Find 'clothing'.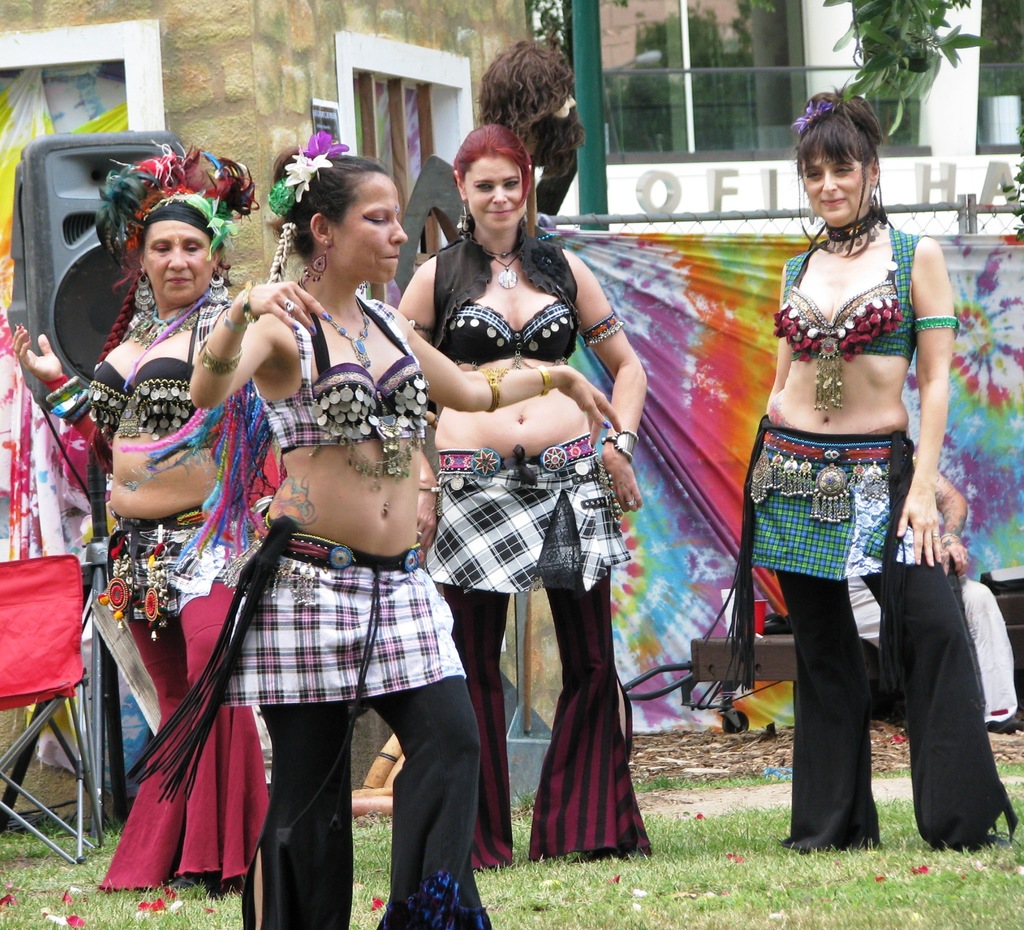
bbox=(188, 296, 454, 873).
